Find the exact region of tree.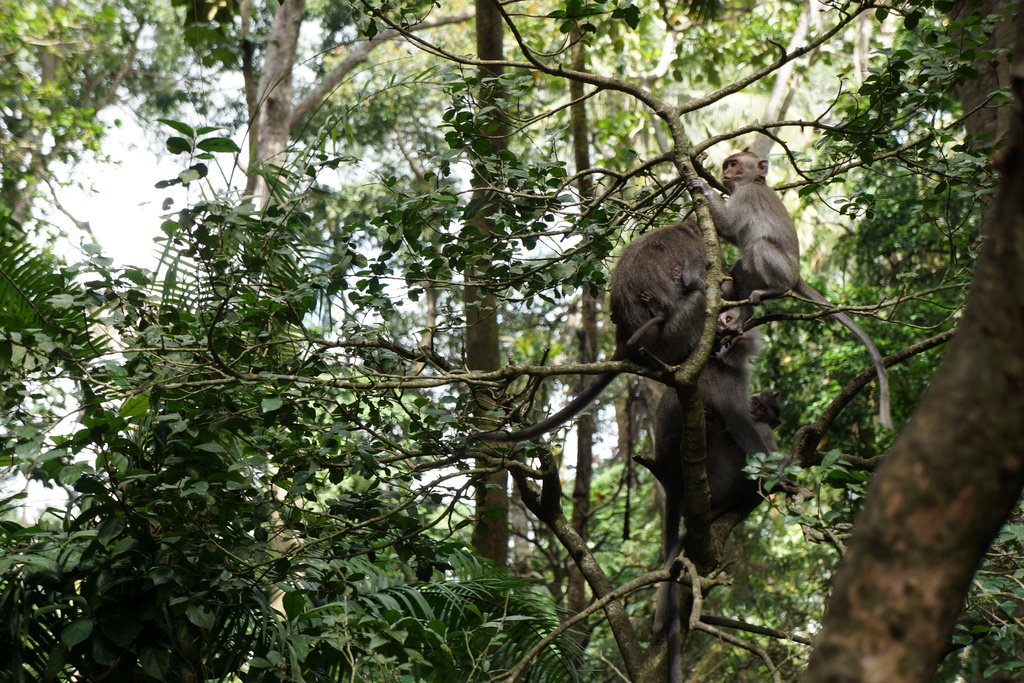
Exact region: bbox=(0, 0, 182, 238).
